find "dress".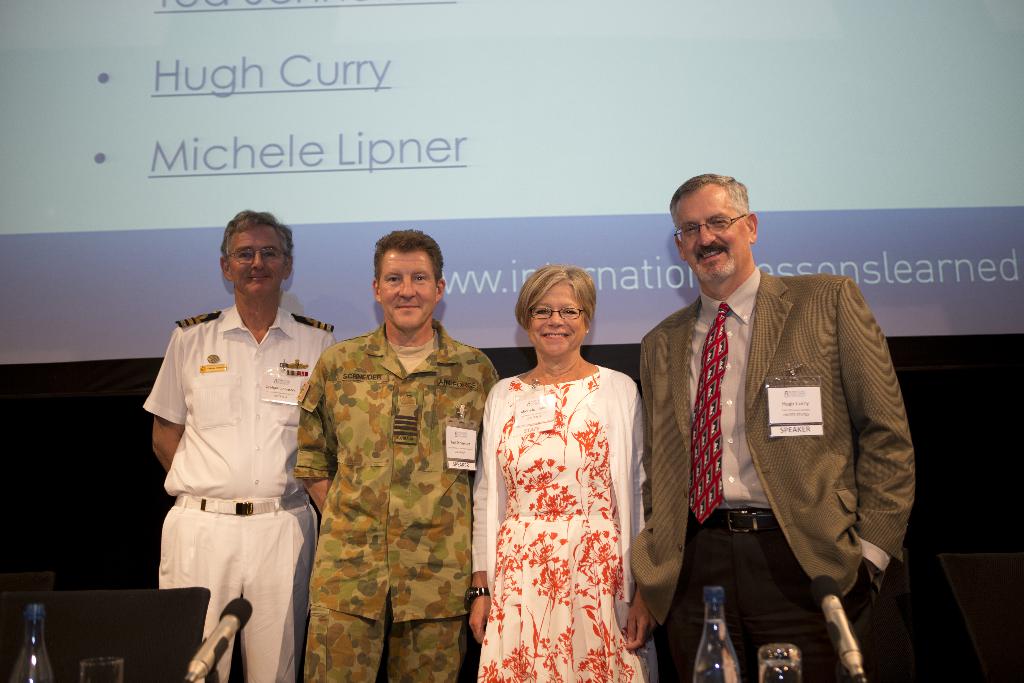
475, 327, 648, 679.
